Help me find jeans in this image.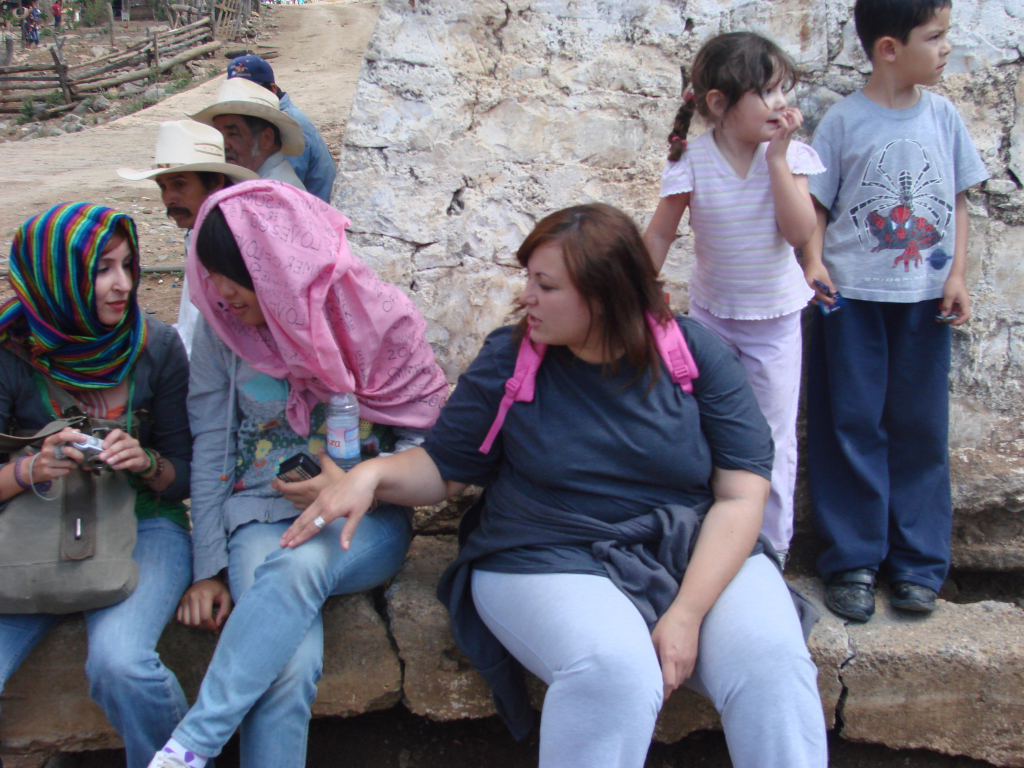
Found it: (281, 92, 340, 216).
